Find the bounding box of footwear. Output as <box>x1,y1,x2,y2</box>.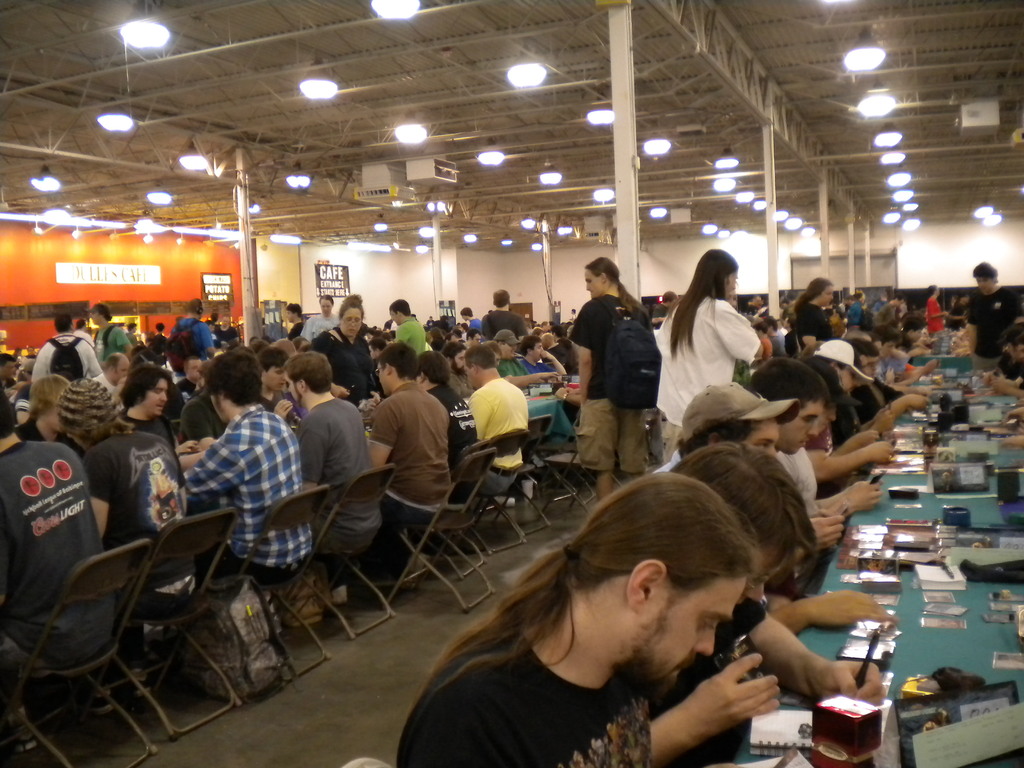
<box>397,549,428,579</box>.
